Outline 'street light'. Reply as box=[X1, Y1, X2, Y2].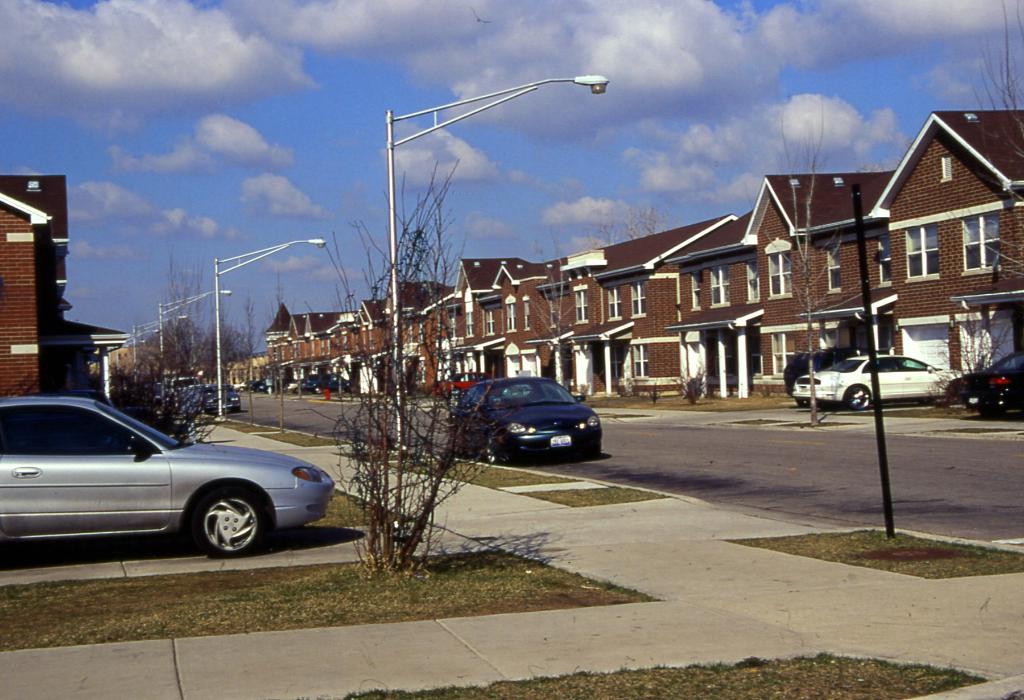
box=[391, 70, 609, 528].
